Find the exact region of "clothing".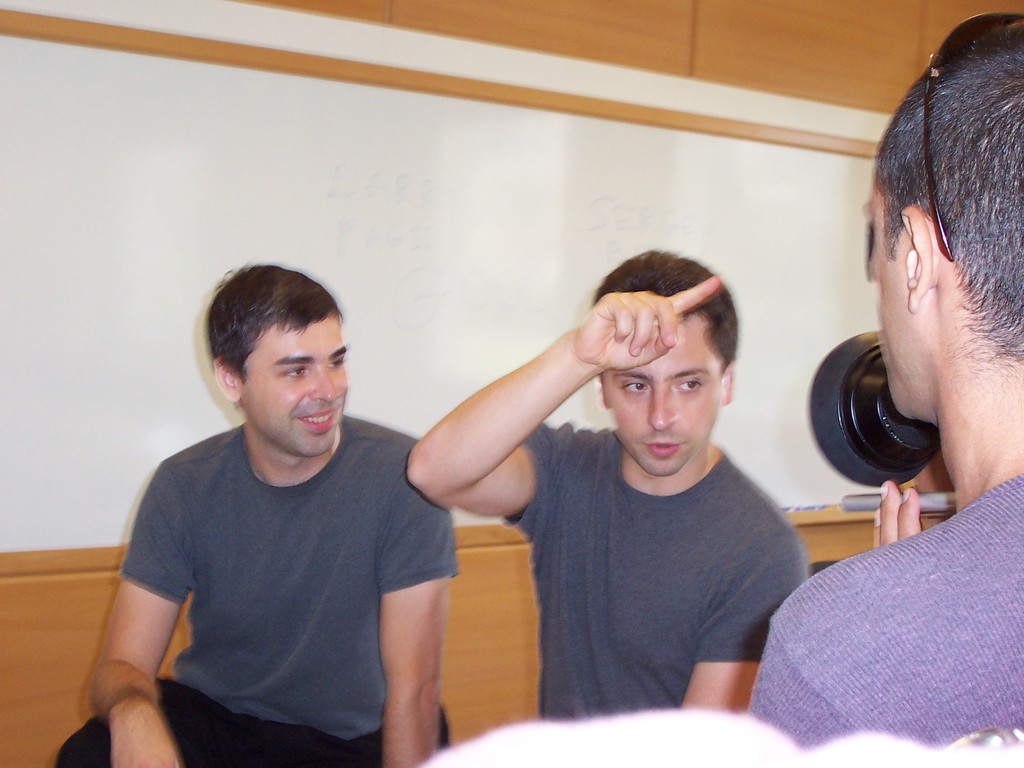
Exact region: (744, 476, 1023, 748).
